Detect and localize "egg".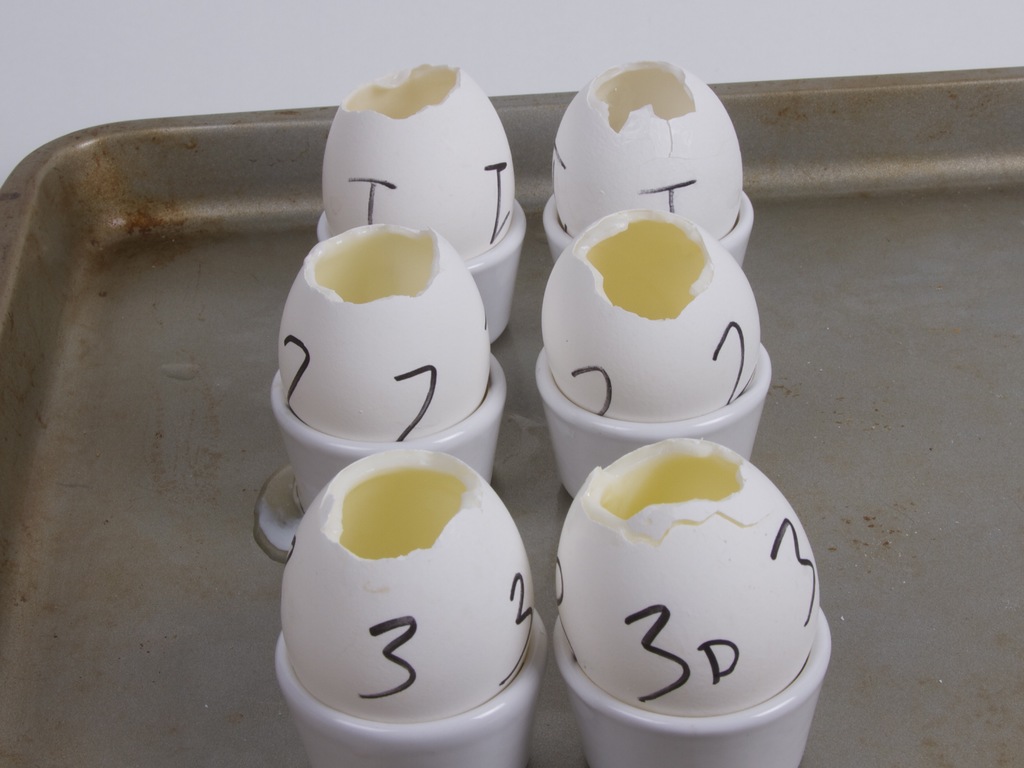
Localized at 277 225 497 439.
